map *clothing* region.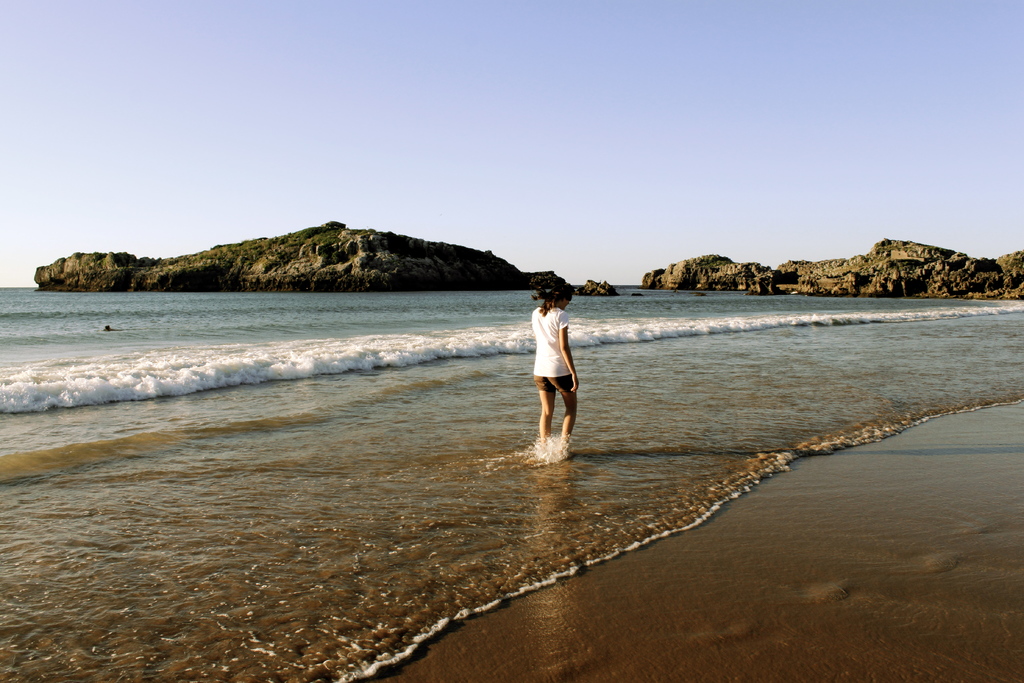
Mapped to pyautogui.locateOnScreen(528, 303, 582, 392).
